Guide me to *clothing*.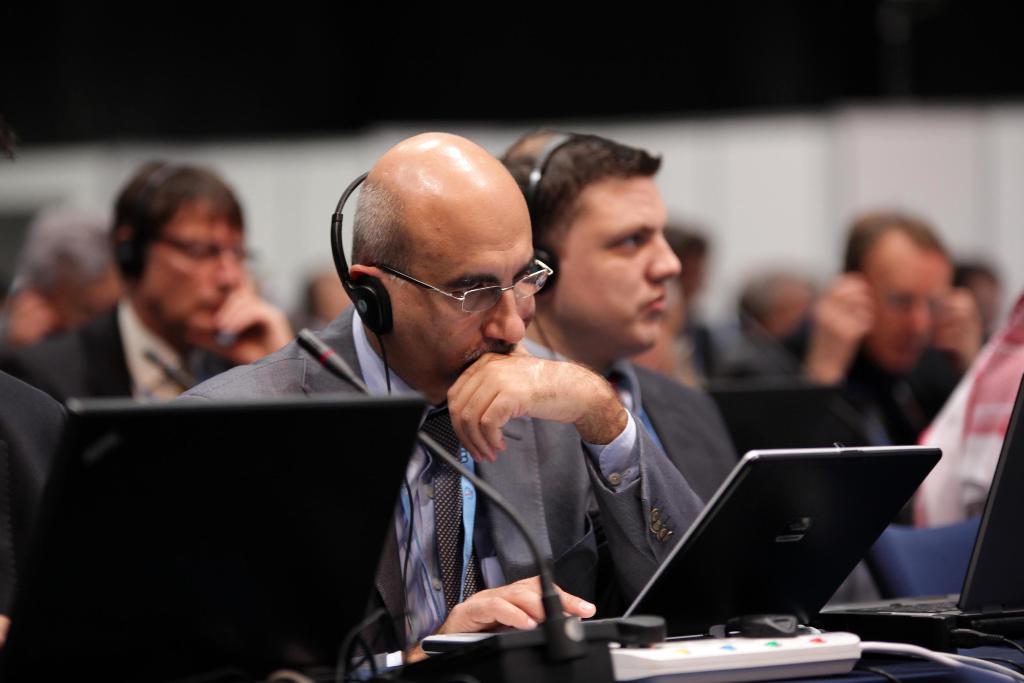
Guidance: select_region(750, 320, 950, 540).
